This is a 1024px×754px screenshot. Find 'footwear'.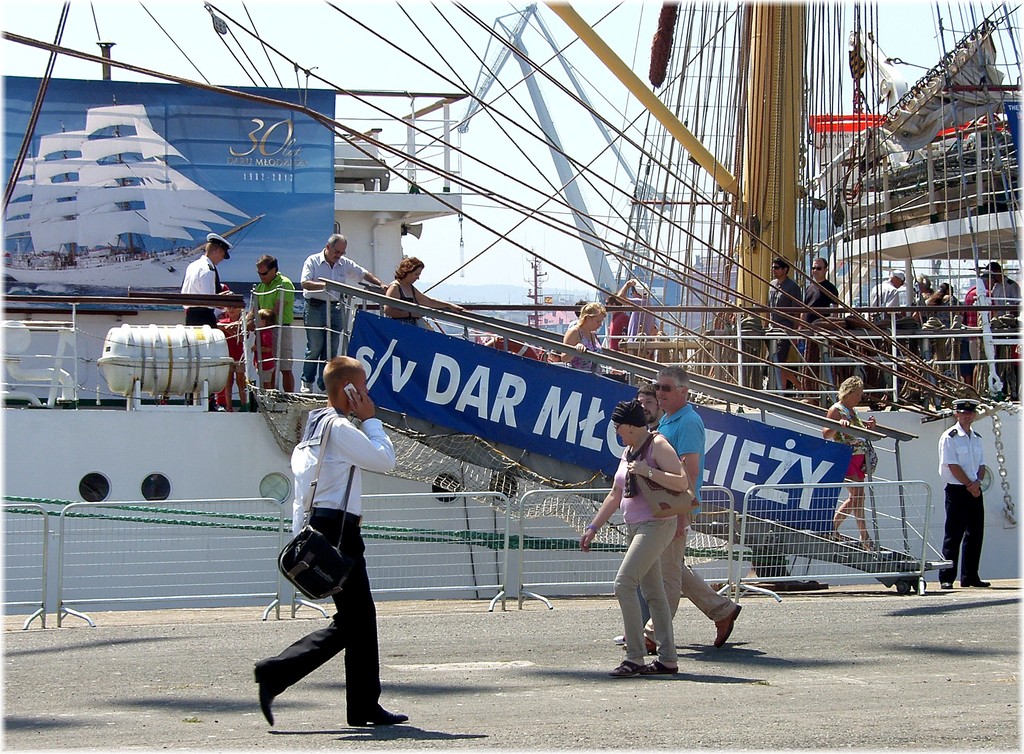
Bounding box: x1=939, y1=579, x2=953, y2=590.
